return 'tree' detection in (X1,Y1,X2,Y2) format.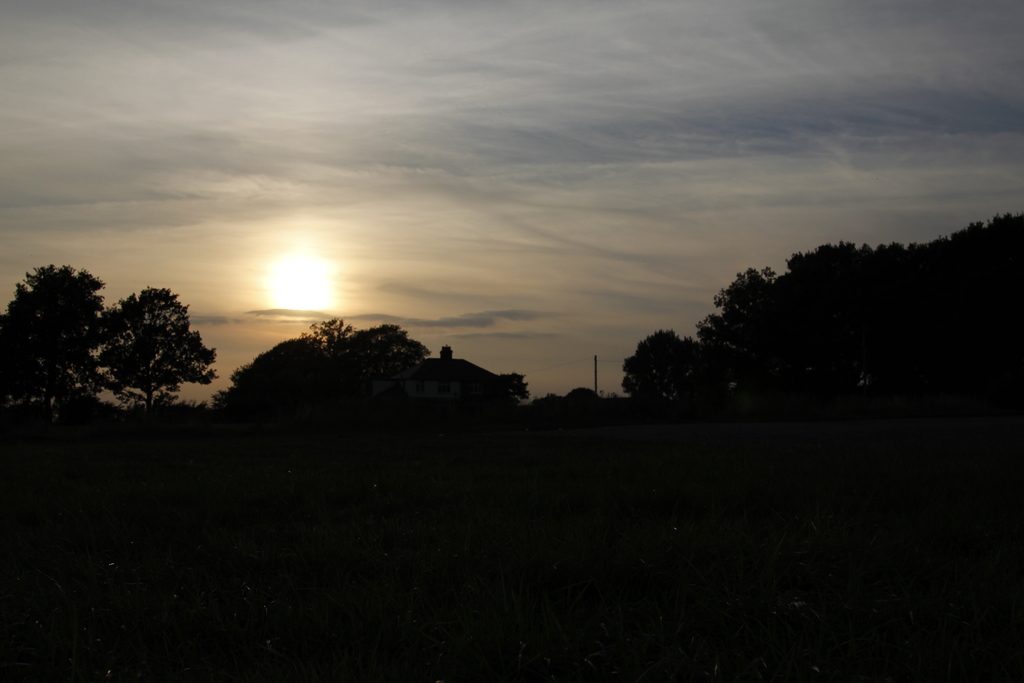
(221,319,549,424).
